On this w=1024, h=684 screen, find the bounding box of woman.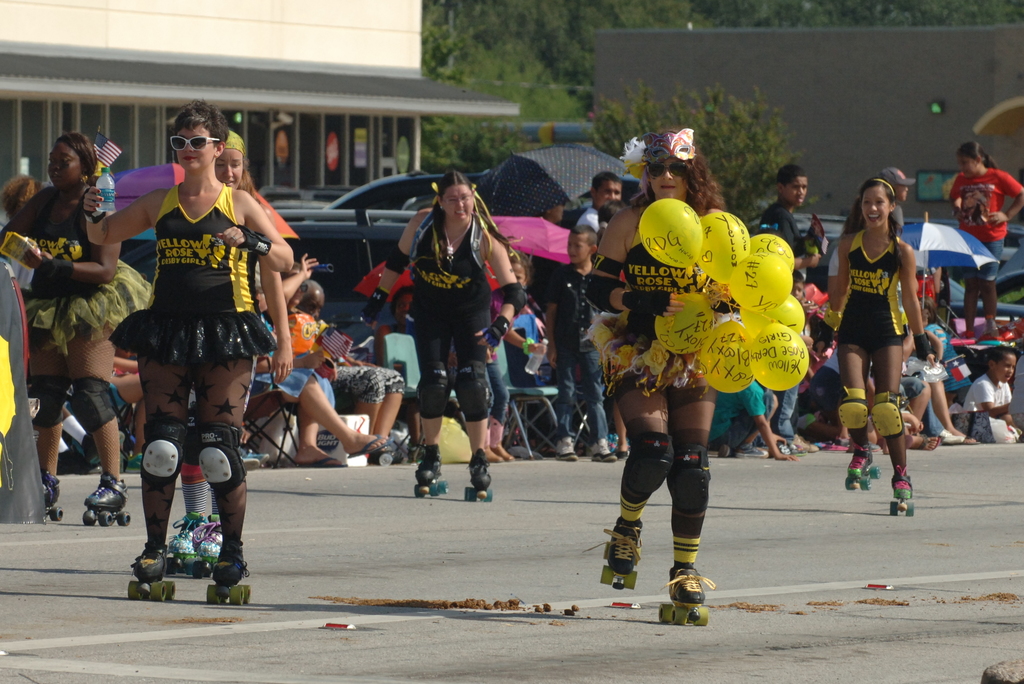
Bounding box: detection(164, 127, 295, 559).
